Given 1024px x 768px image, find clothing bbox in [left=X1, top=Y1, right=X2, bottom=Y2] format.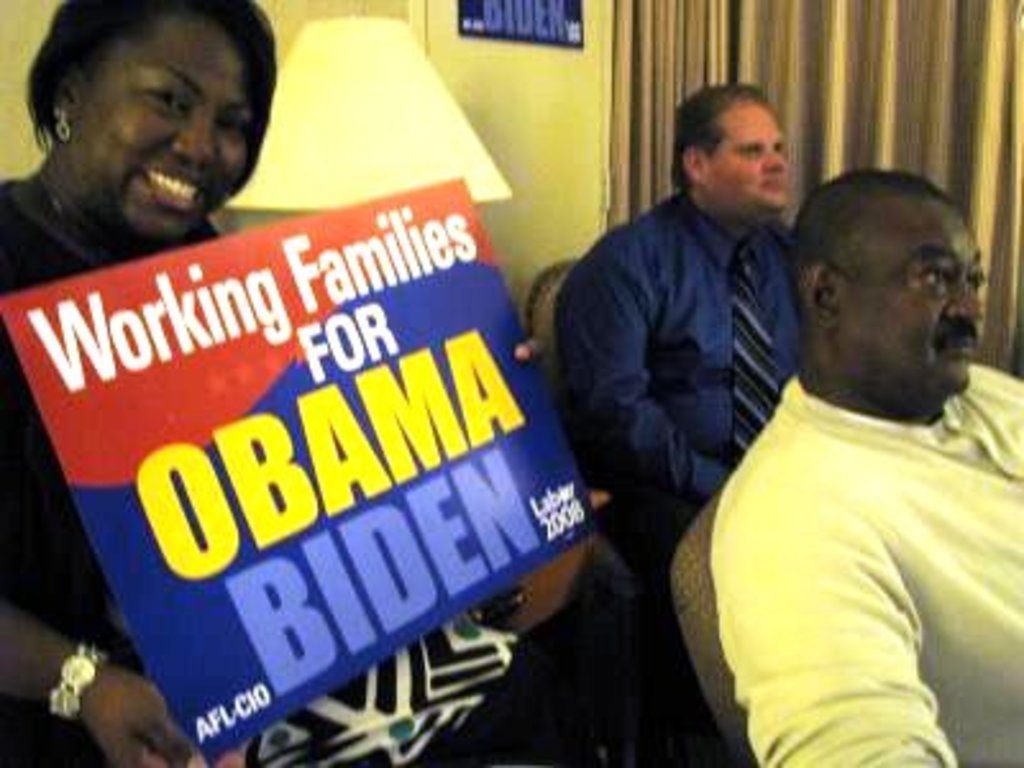
[left=553, top=187, right=801, bottom=553].
